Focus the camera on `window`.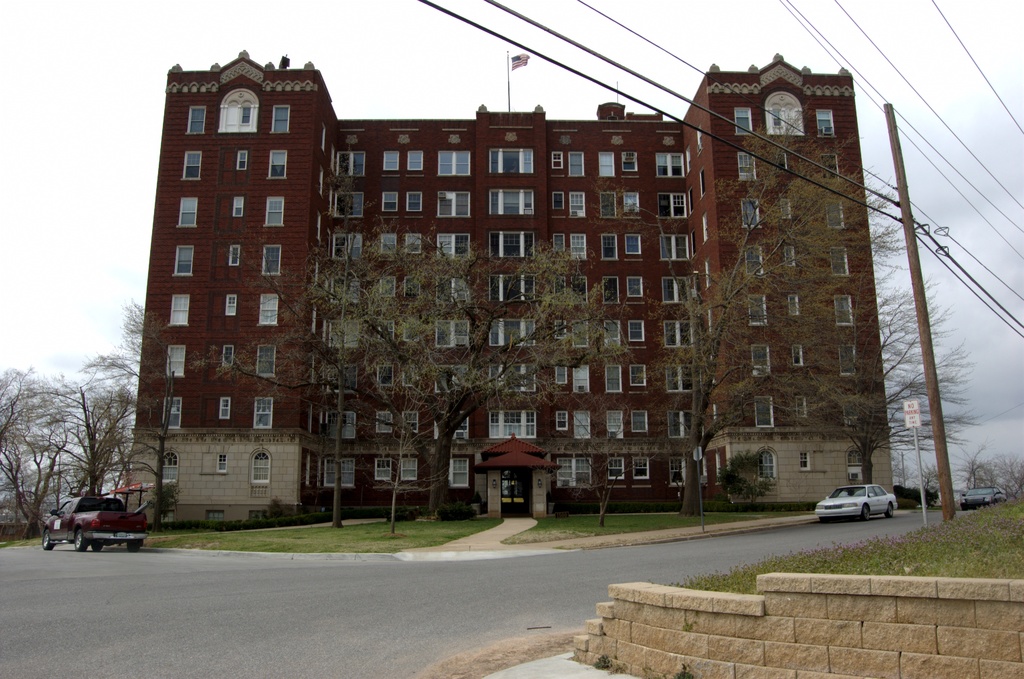
Focus region: [left=260, top=242, right=282, bottom=276].
